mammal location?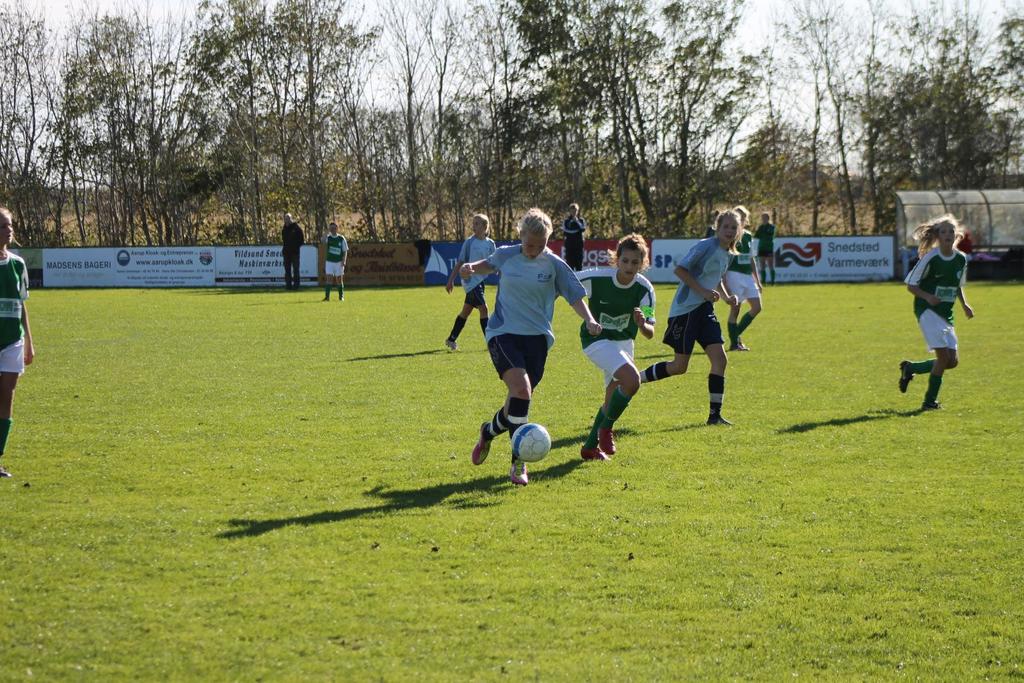
(left=723, top=203, right=766, bottom=350)
